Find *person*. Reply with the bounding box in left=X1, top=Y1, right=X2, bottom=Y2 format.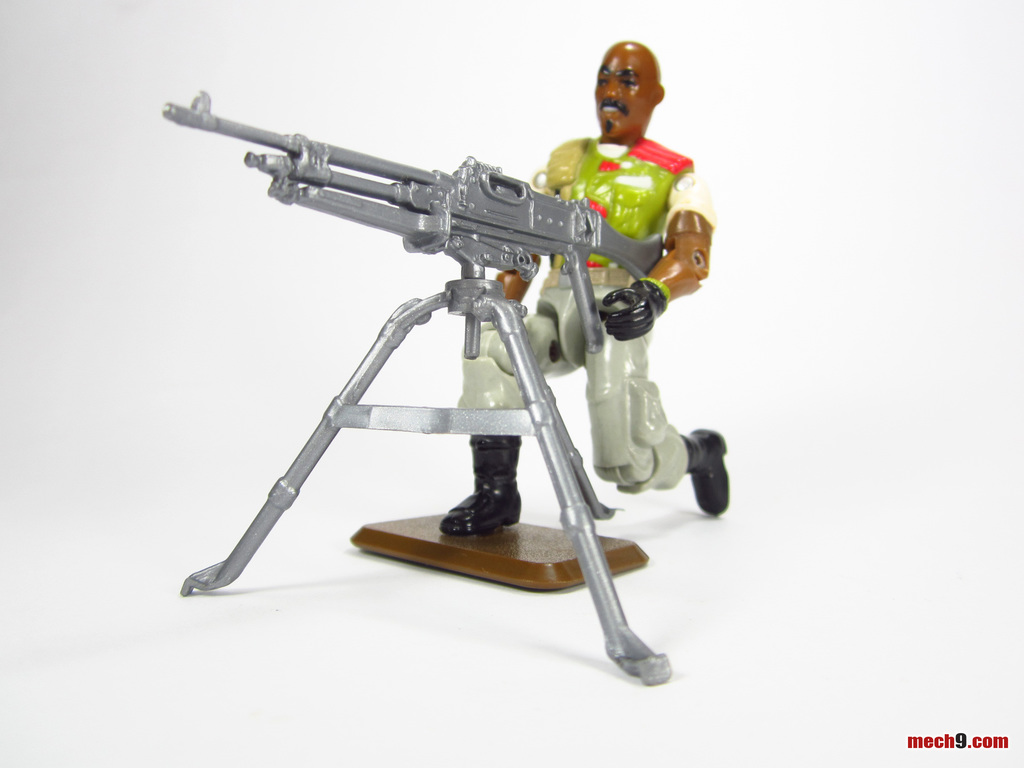
left=442, top=38, right=730, bottom=538.
